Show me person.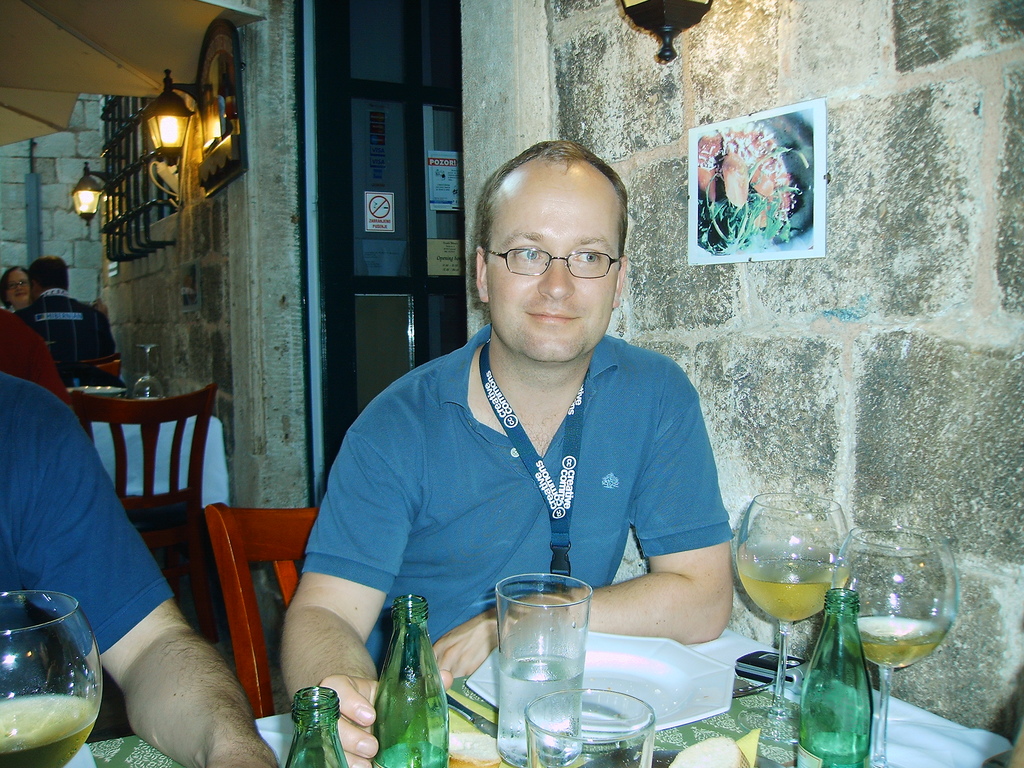
person is here: 12/255/112/390.
